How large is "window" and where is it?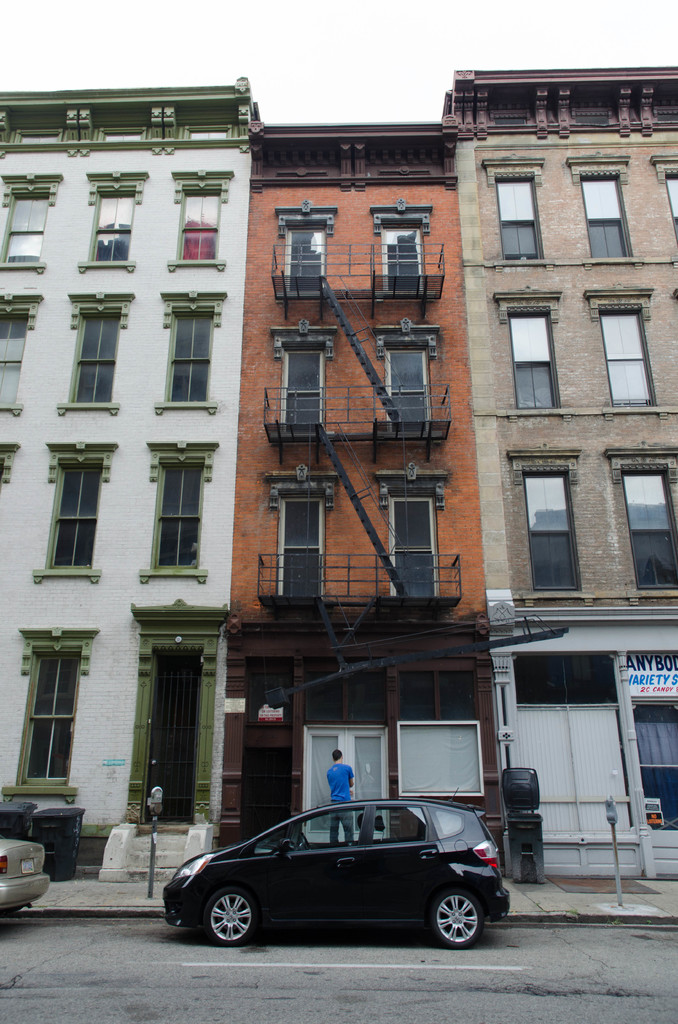
Bounding box: left=488, top=178, right=543, bottom=269.
